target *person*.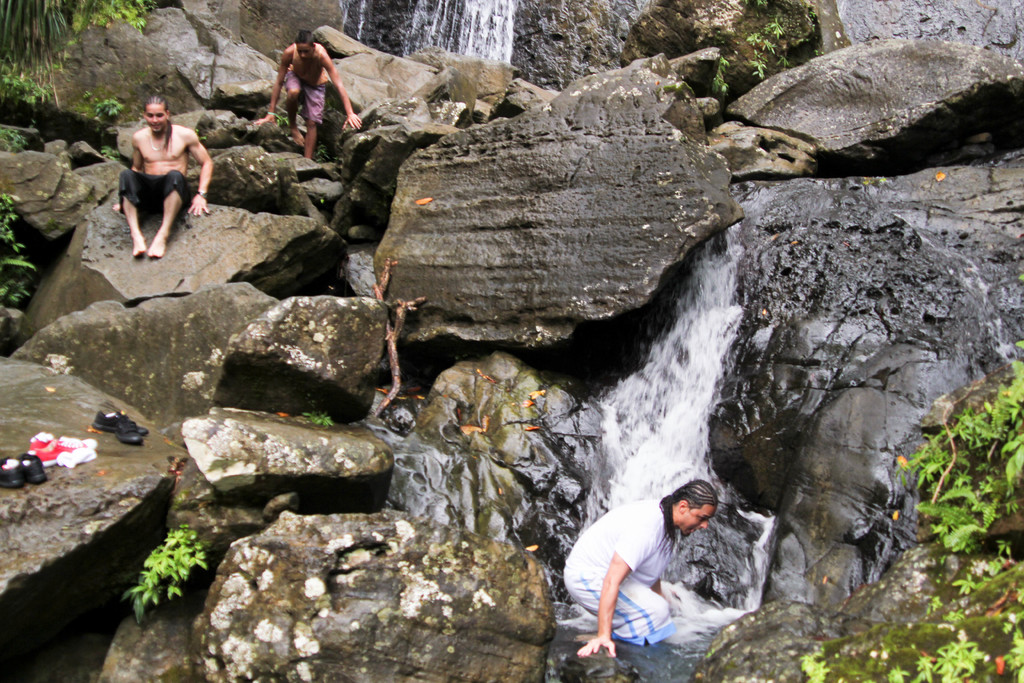
Target region: {"left": 562, "top": 478, "right": 719, "bottom": 658}.
